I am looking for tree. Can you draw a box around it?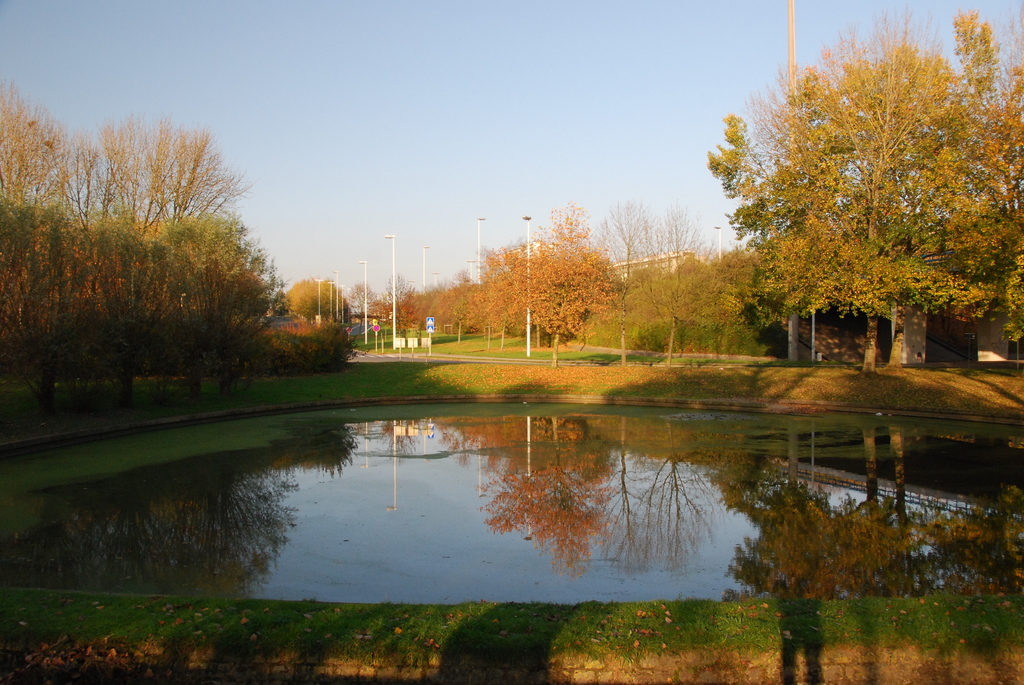
Sure, the bounding box is (615,255,728,372).
